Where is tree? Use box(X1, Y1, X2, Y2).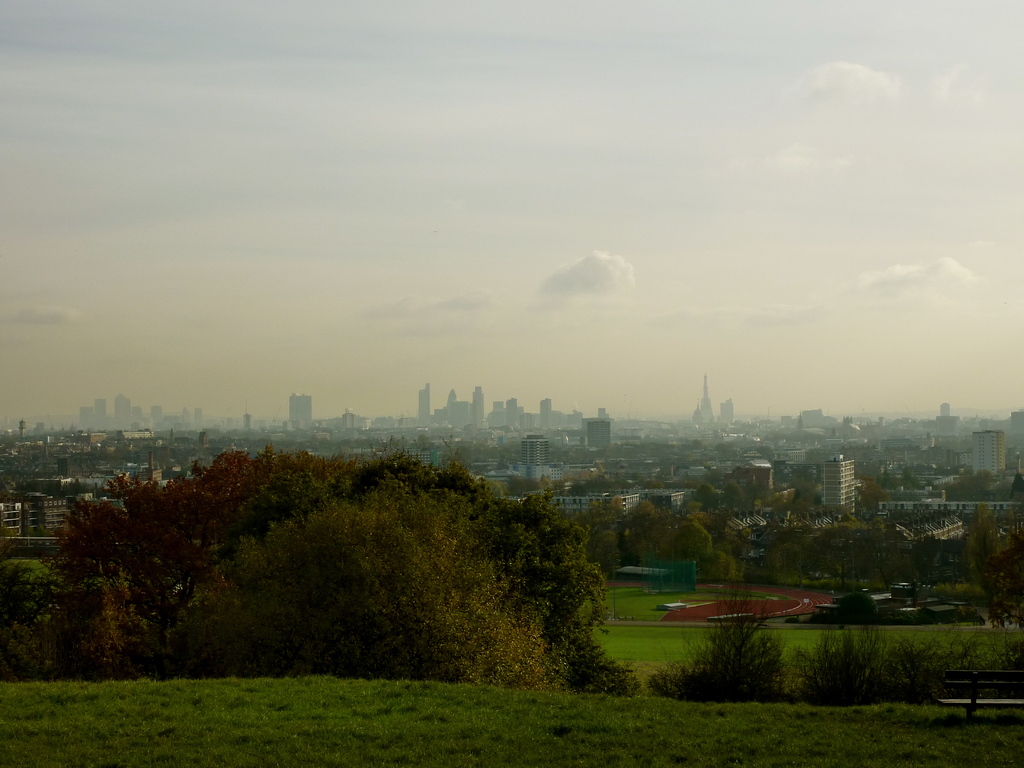
box(36, 420, 641, 673).
